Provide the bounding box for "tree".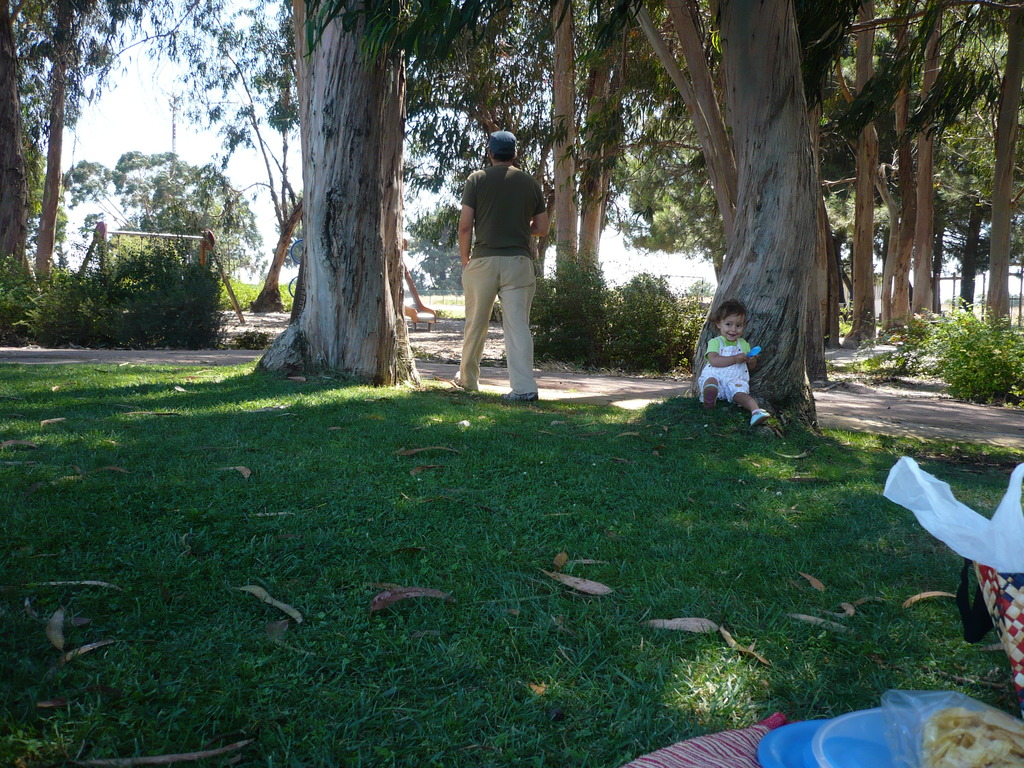
63 147 271 278.
